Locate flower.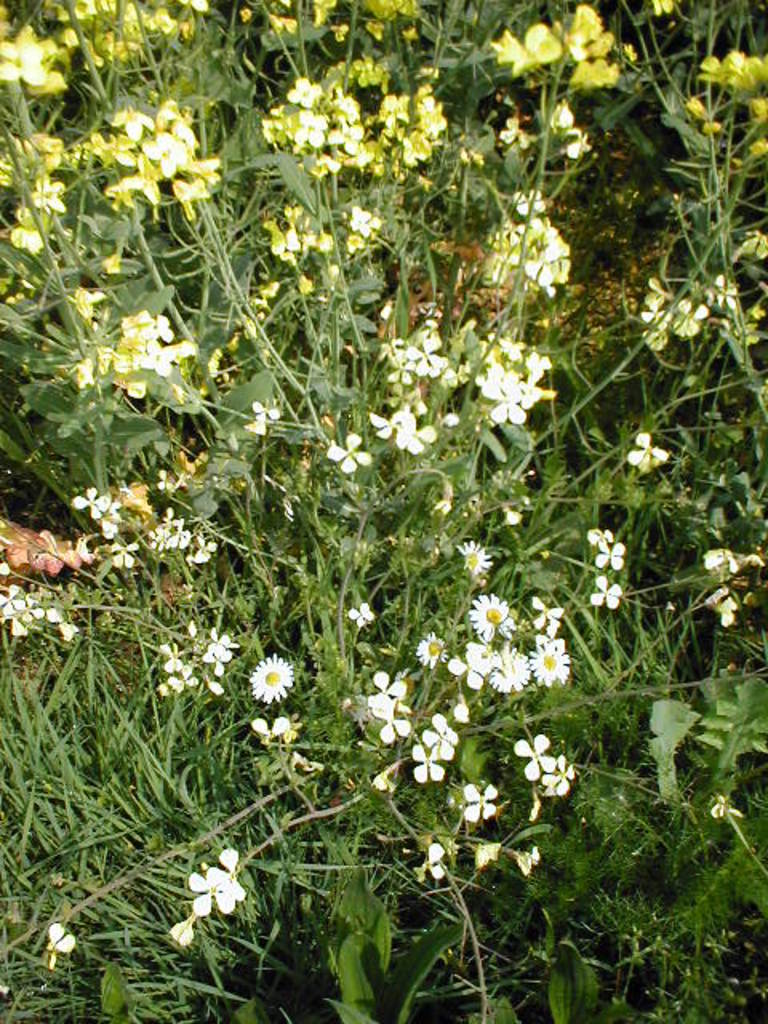
Bounding box: (left=462, top=774, right=496, bottom=826).
